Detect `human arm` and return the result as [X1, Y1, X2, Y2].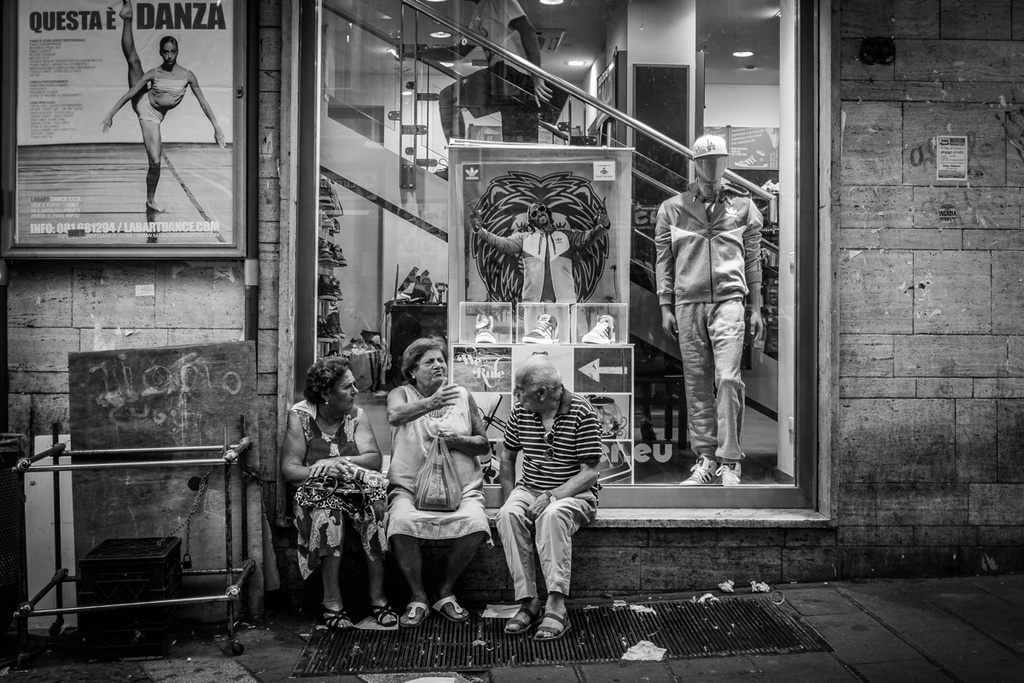
[464, 207, 520, 264].
